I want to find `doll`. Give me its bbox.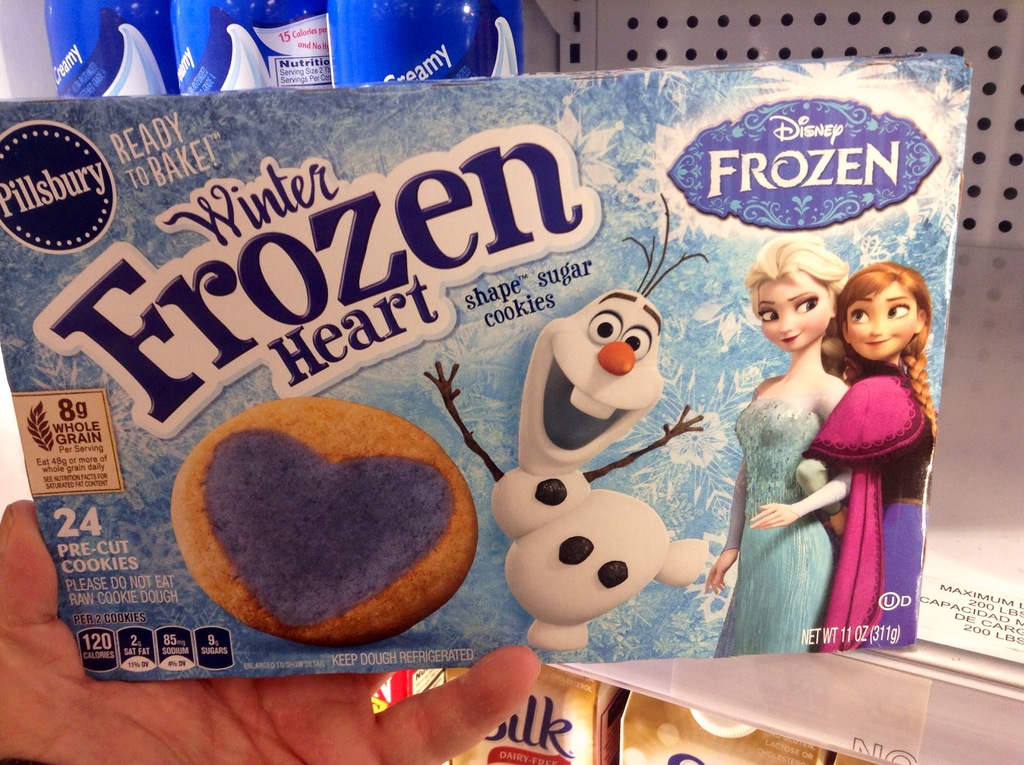
rect(701, 230, 848, 661).
